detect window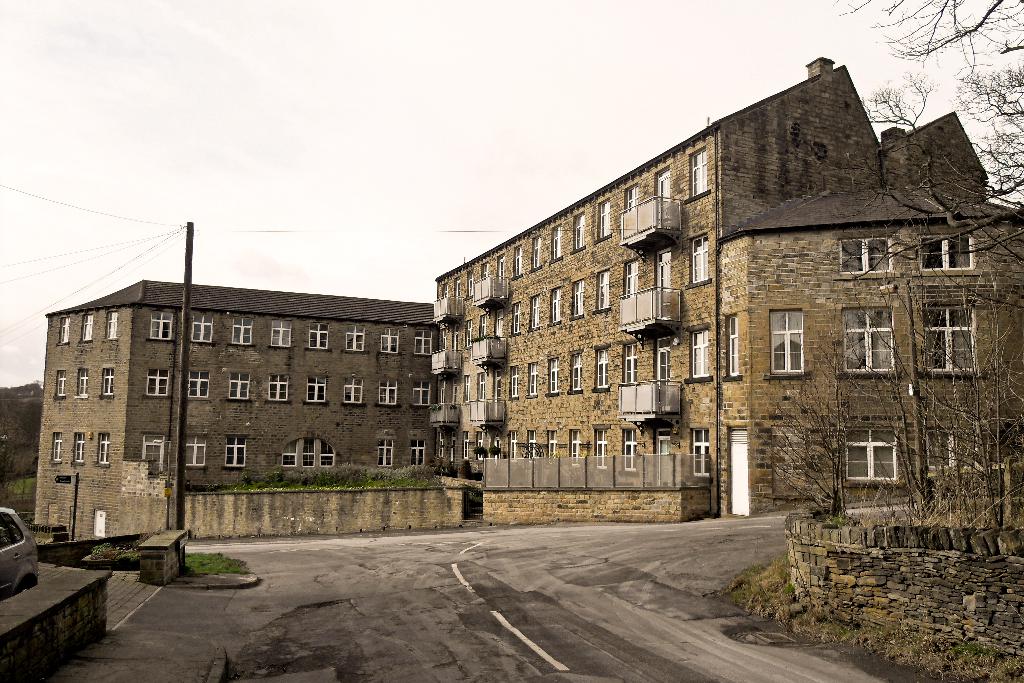
box=[766, 309, 804, 372]
